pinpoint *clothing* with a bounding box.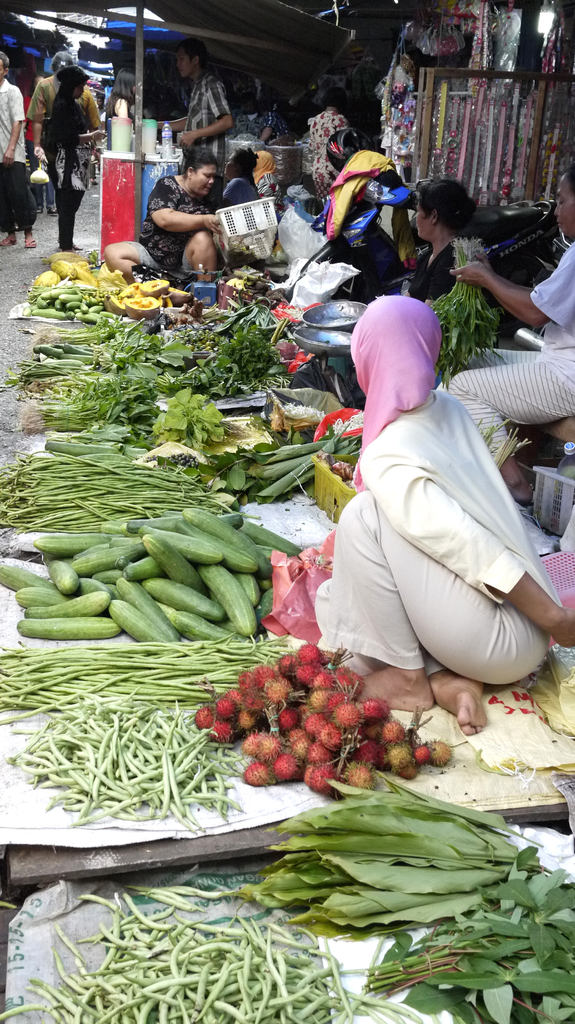
box(185, 74, 229, 175).
